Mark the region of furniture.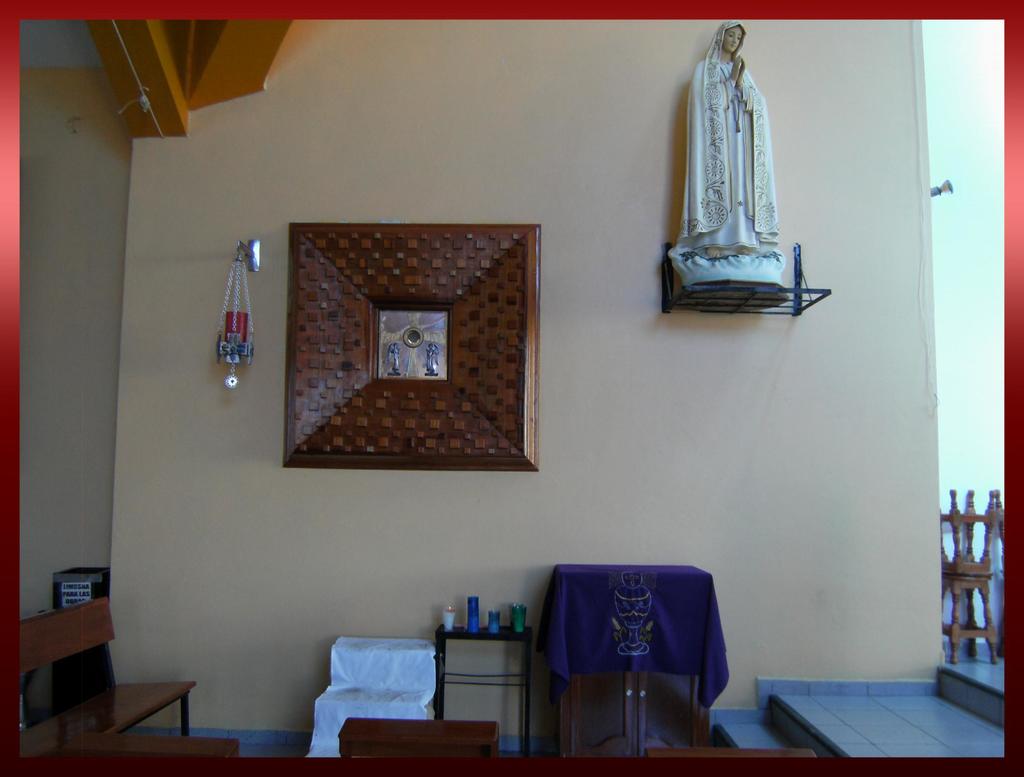
Region: box(20, 595, 196, 755).
